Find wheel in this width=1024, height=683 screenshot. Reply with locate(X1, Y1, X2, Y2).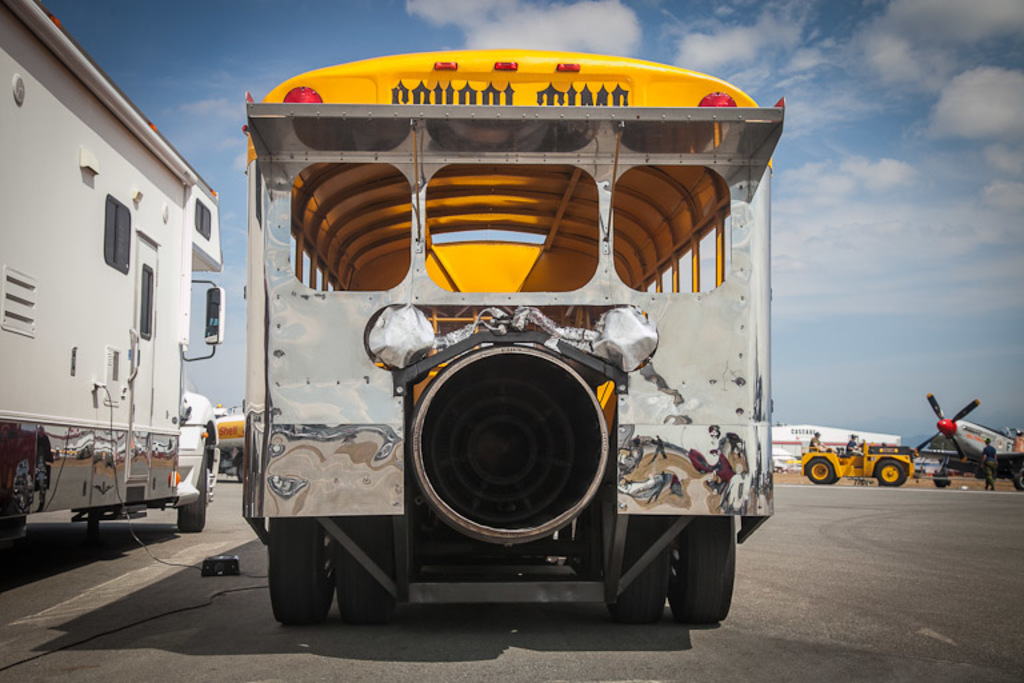
locate(269, 514, 335, 623).
